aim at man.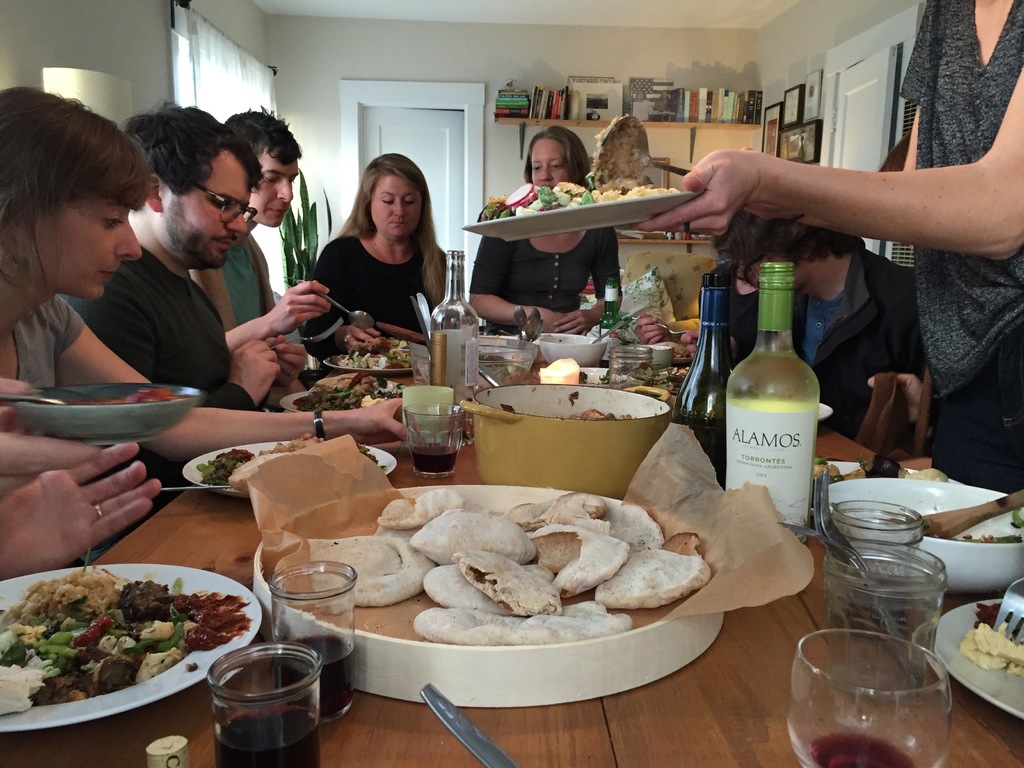
Aimed at left=708, top=207, right=939, bottom=472.
